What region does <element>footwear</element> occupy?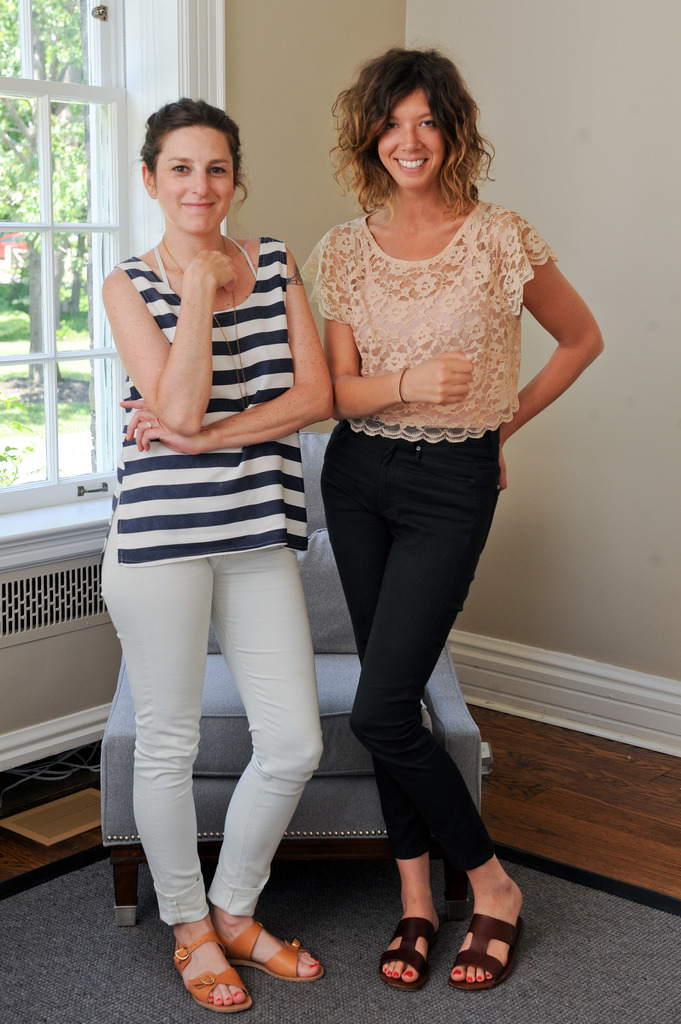
(left=230, top=914, right=328, bottom=980).
